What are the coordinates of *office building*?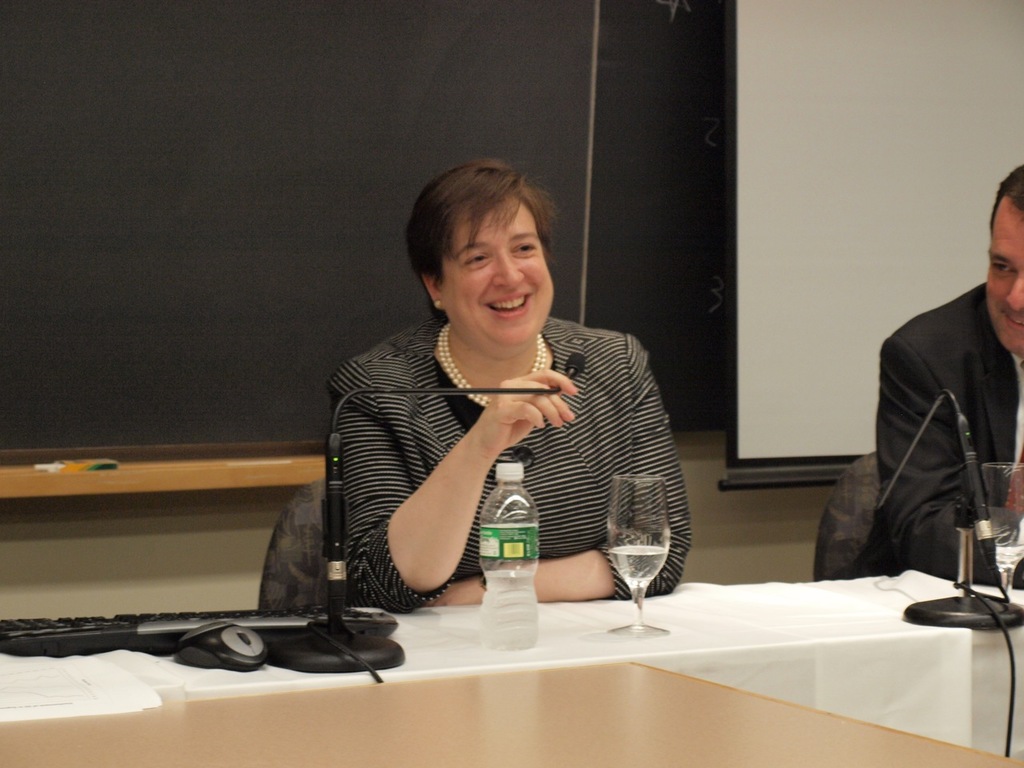
box(38, 67, 997, 767).
